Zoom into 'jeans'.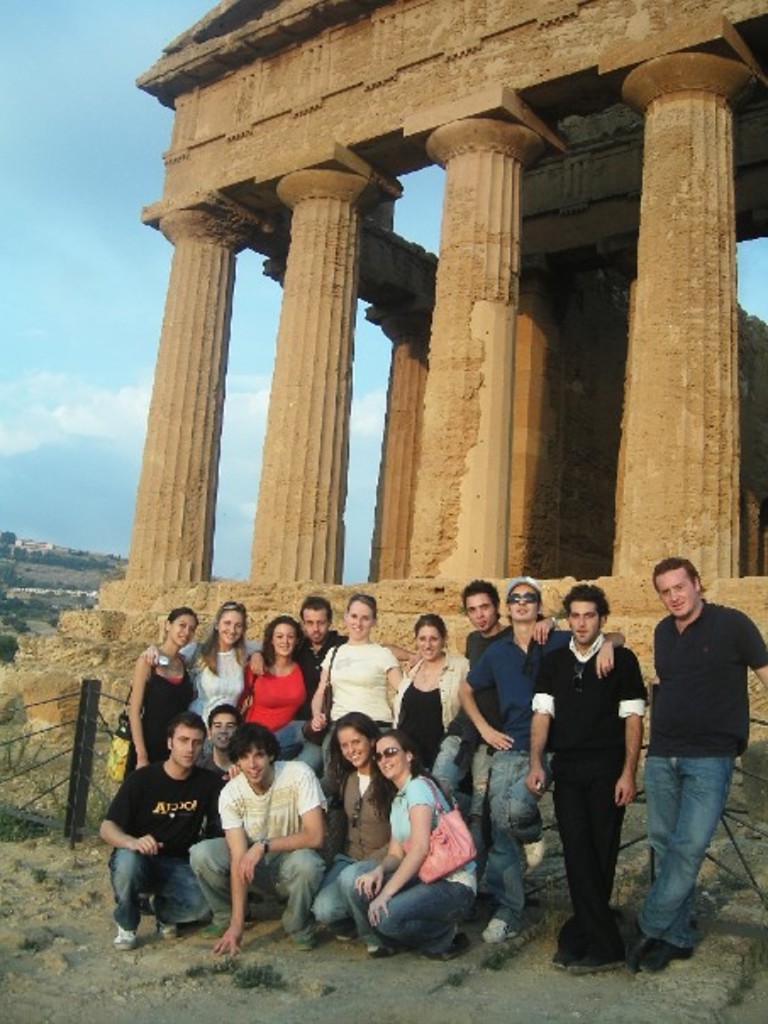
Zoom target: rect(431, 737, 497, 841).
